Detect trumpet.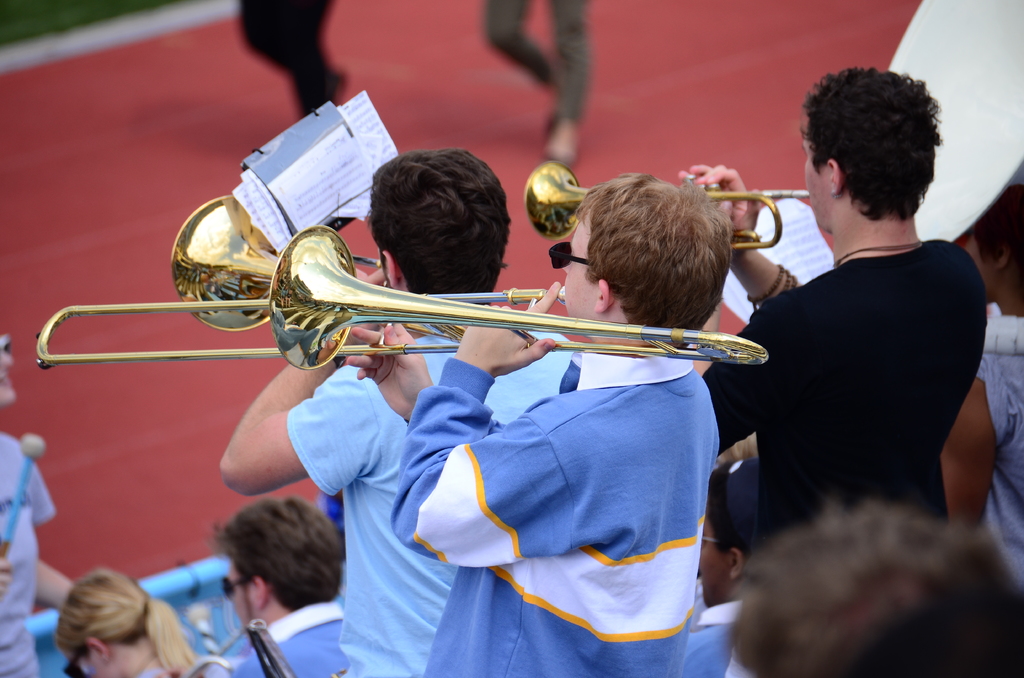
Detected at (169,187,387,334).
